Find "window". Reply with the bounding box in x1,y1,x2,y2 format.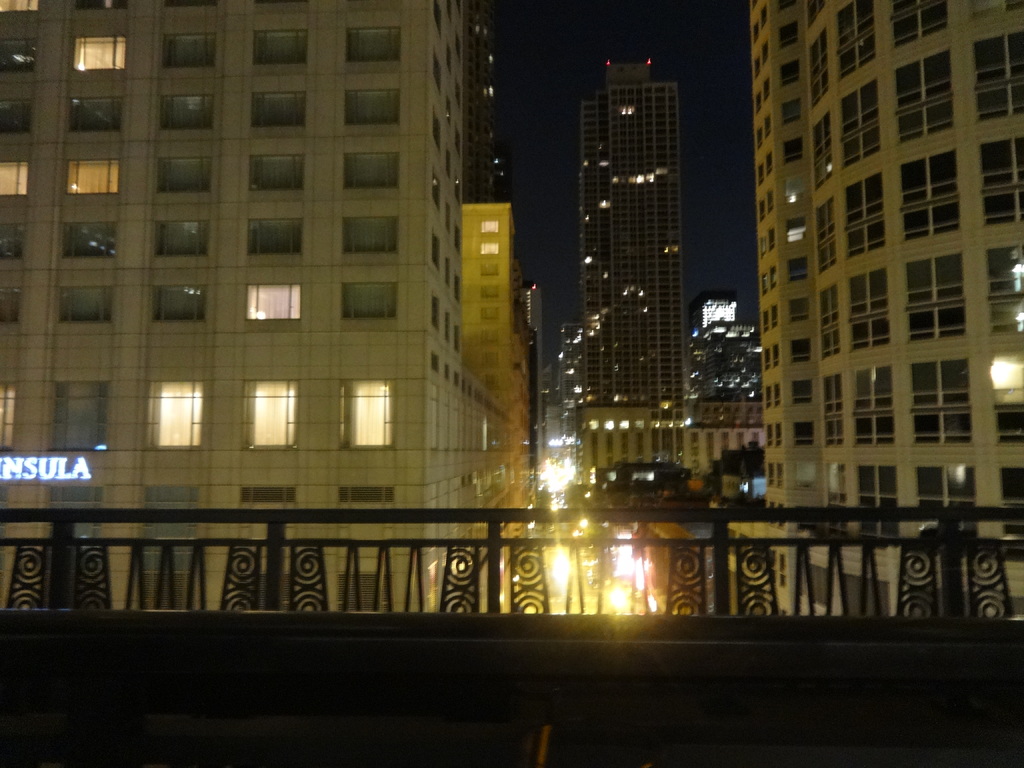
848,575,900,617.
